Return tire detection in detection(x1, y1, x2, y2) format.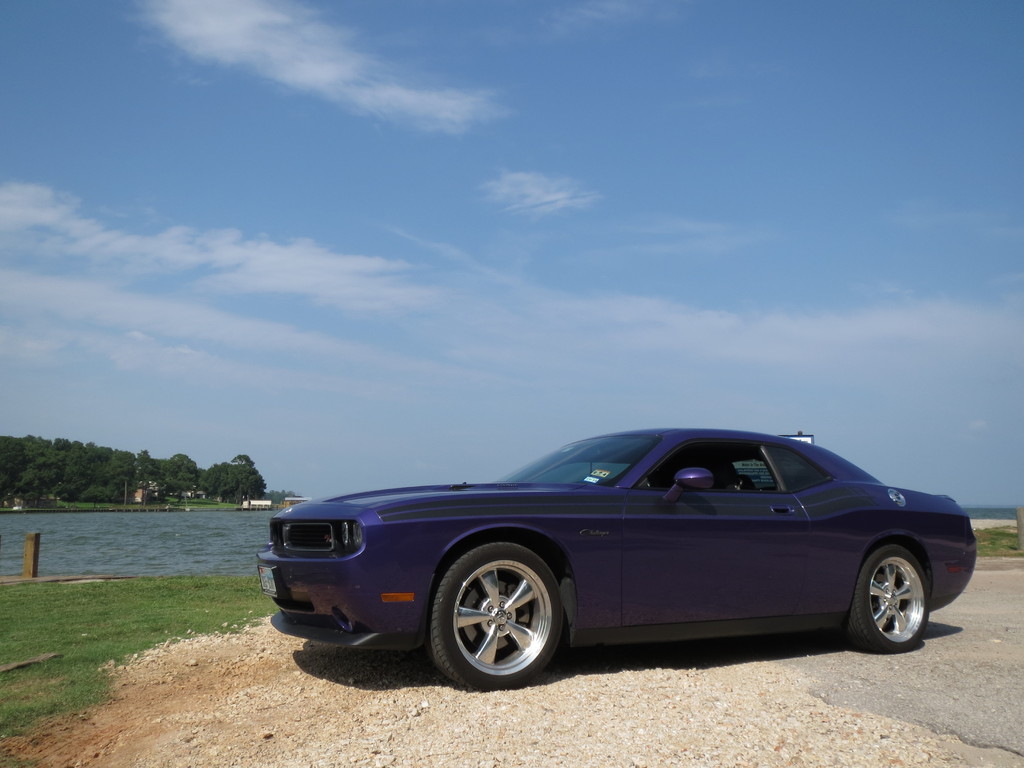
detection(845, 543, 927, 649).
